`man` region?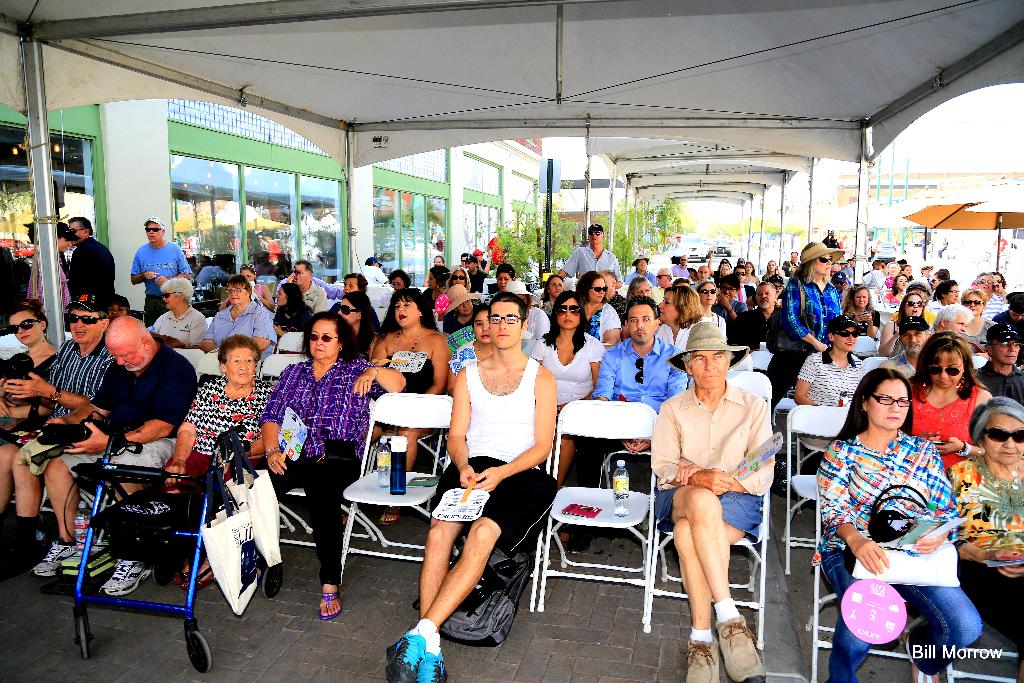
x1=671, y1=233, x2=692, y2=268
